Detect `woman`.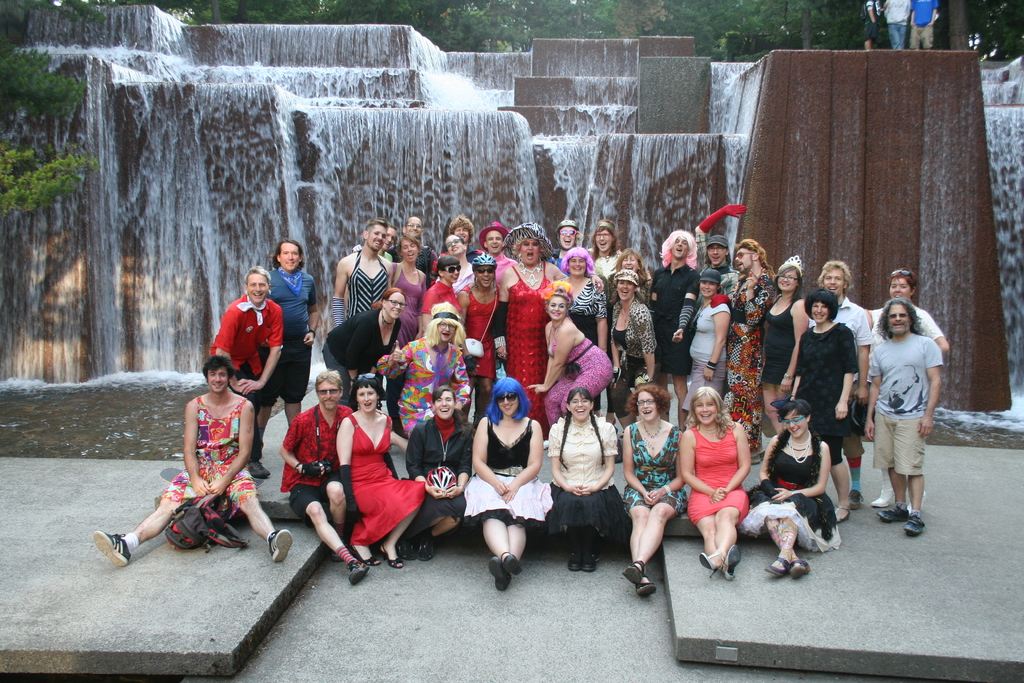
Detected at <region>614, 379, 685, 600</region>.
